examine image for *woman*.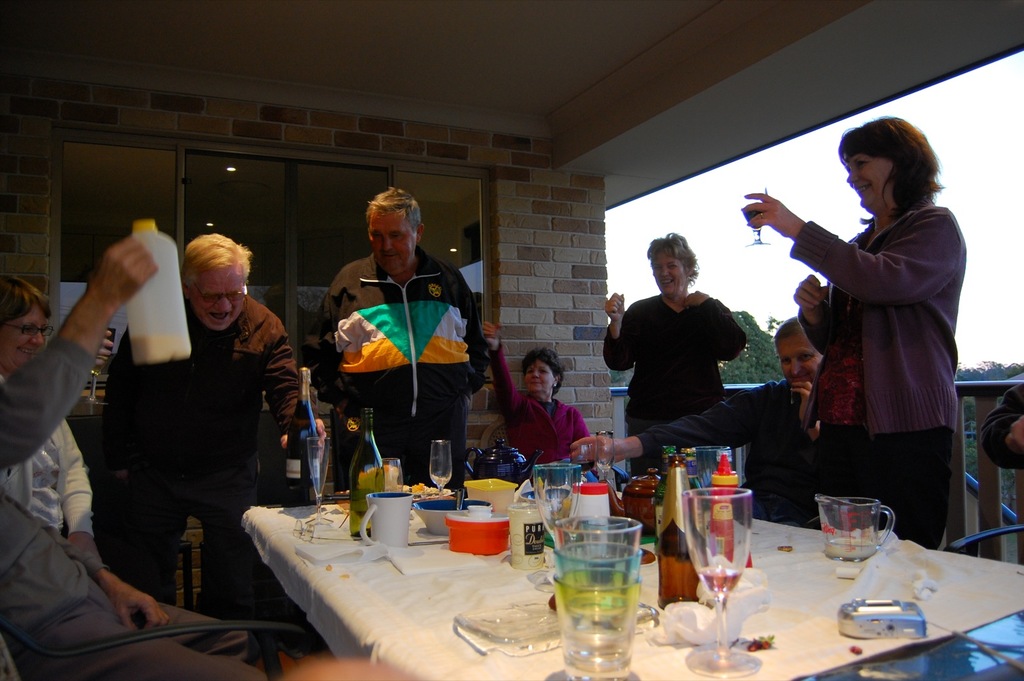
Examination result: detection(0, 273, 102, 562).
